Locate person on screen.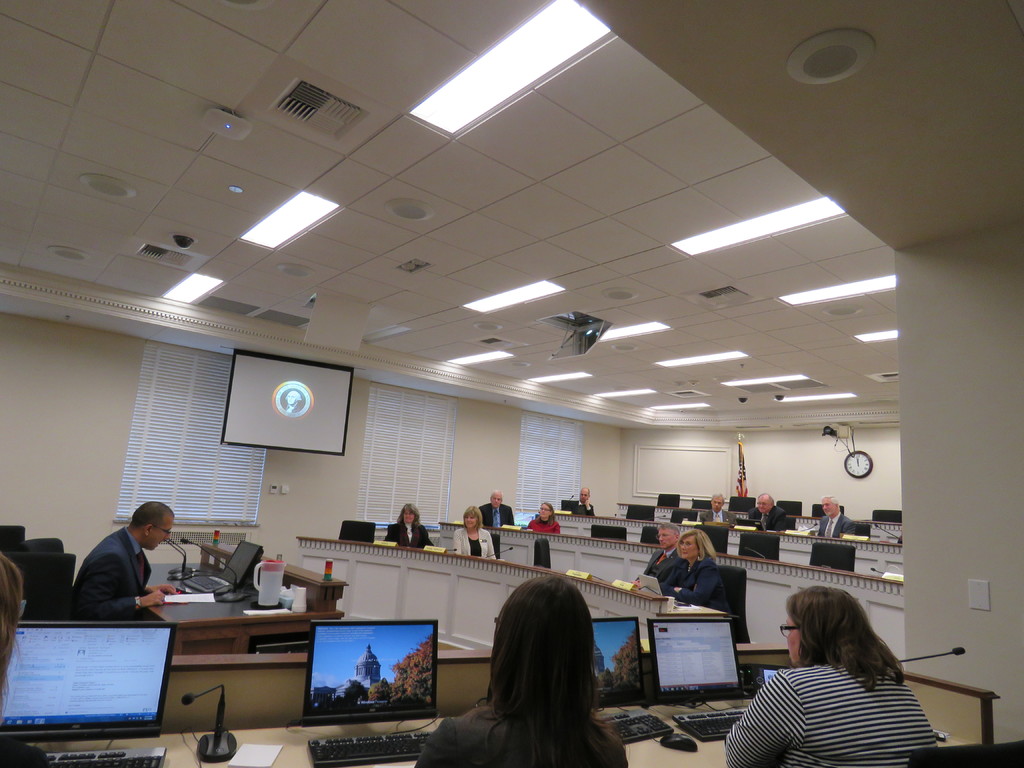
On screen at x1=816, y1=497, x2=861, y2=545.
